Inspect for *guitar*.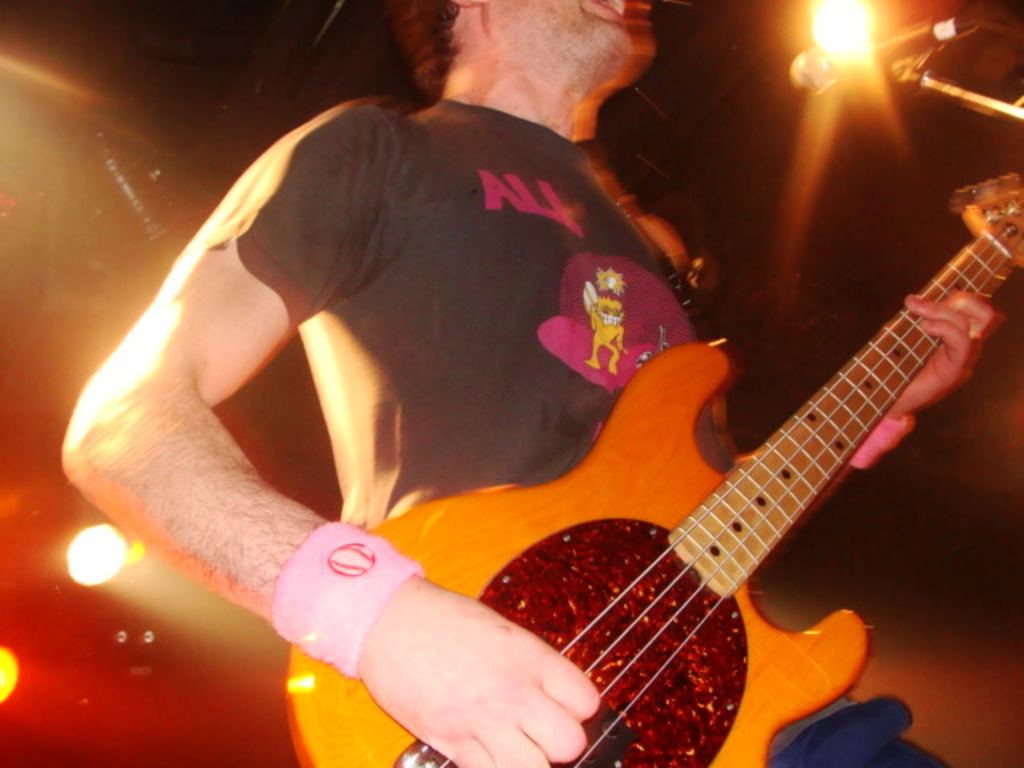
Inspection: locate(282, 170, 1022, 766).
